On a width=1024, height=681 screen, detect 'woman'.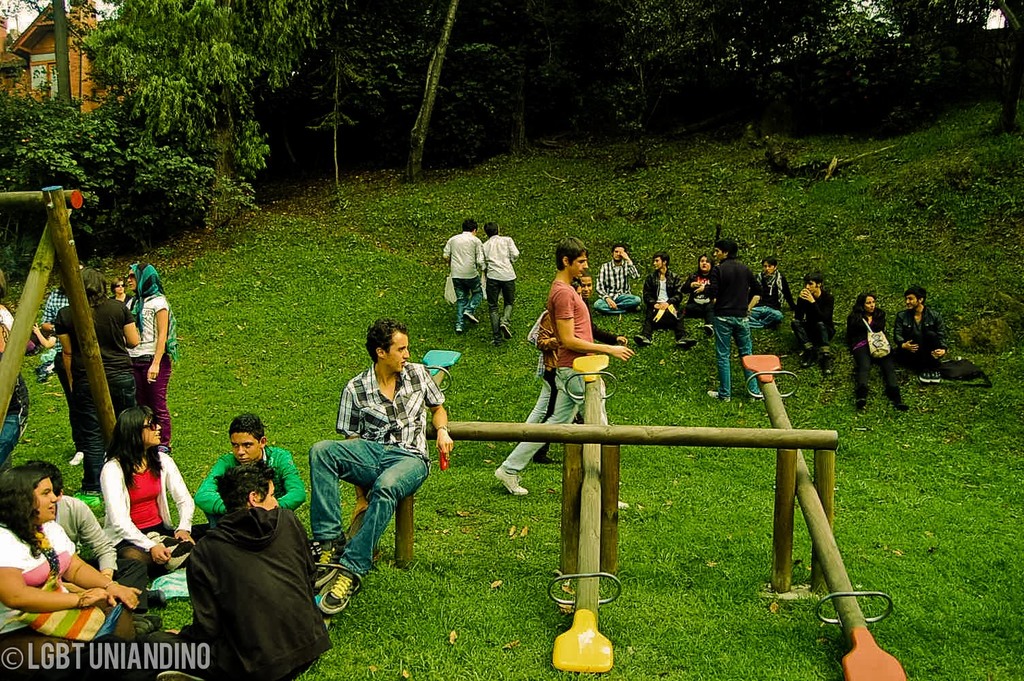
{"x1": 843, "y1": 290, "x2": 906, "y2": 407}.
